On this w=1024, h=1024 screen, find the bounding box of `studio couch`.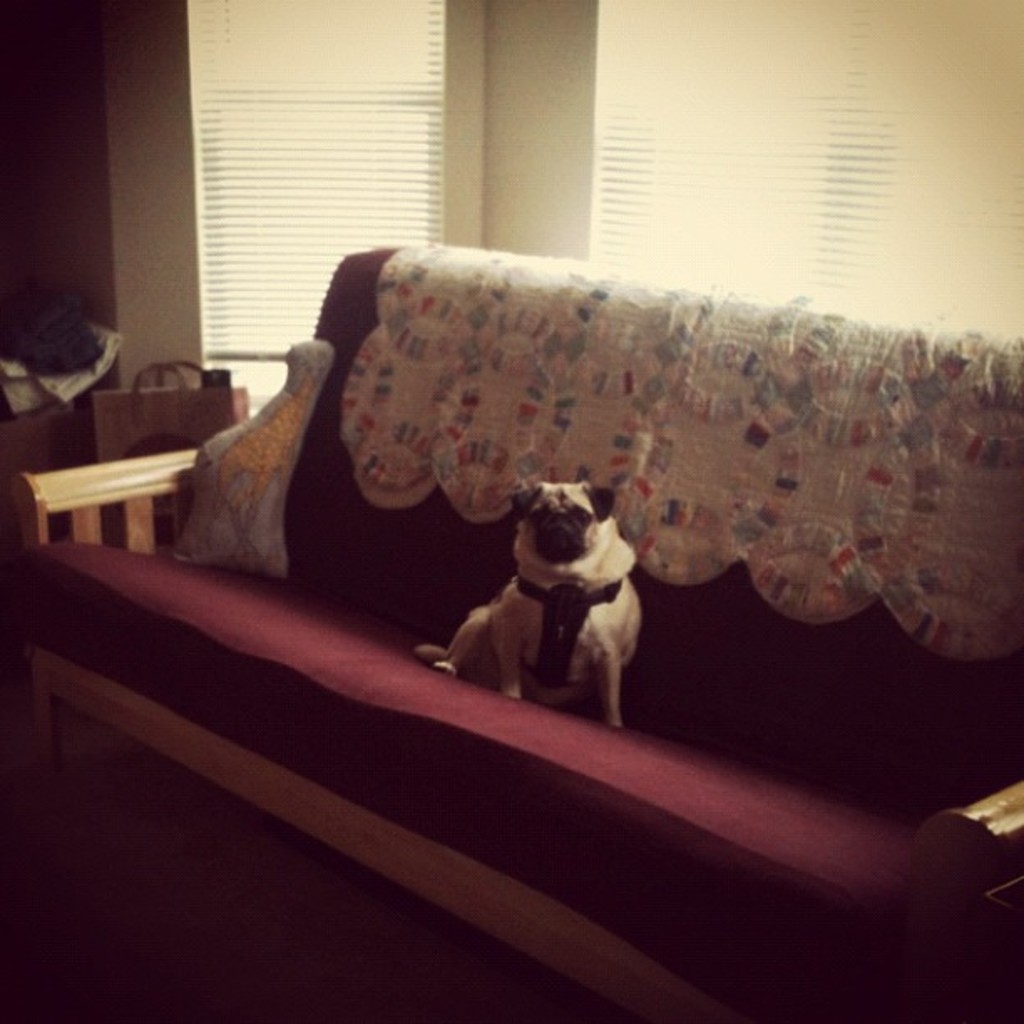
Bounding box: bbox(0, 221, 1017, 1022).
